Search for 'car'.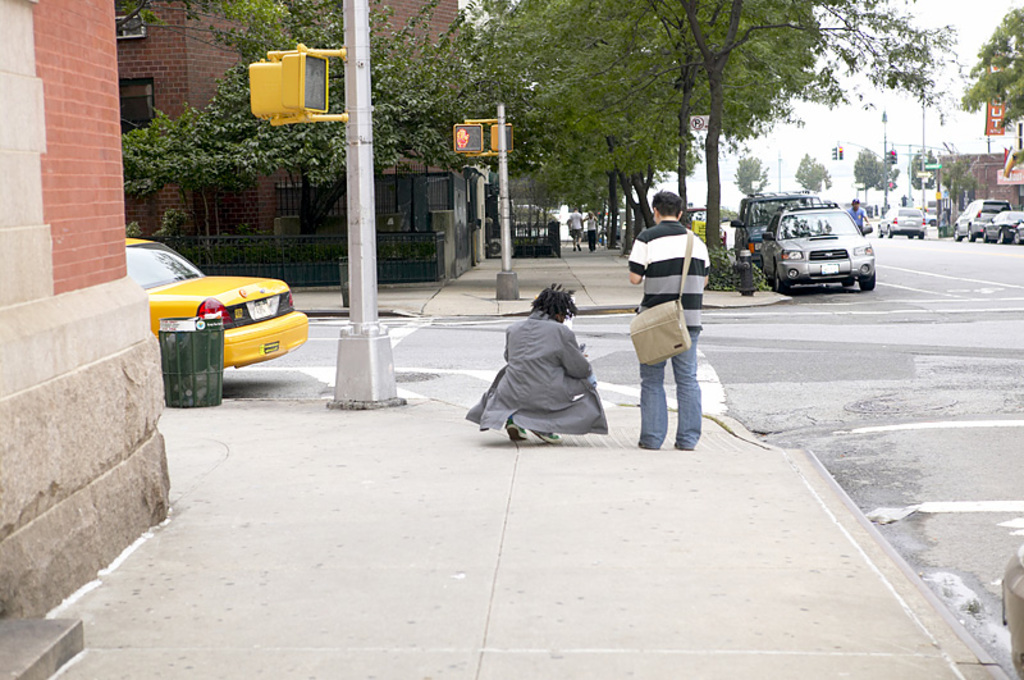
Found at left=954, top=197, right=1012, bottom=243.
